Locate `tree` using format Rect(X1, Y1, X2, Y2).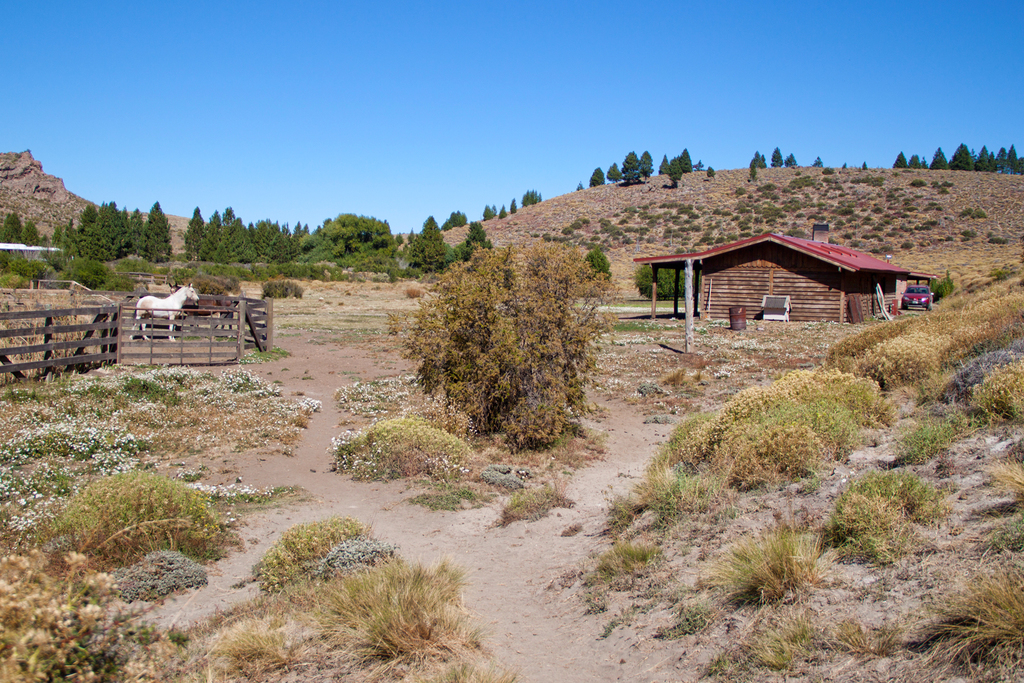
Rect(584, 163, 604, 188).
